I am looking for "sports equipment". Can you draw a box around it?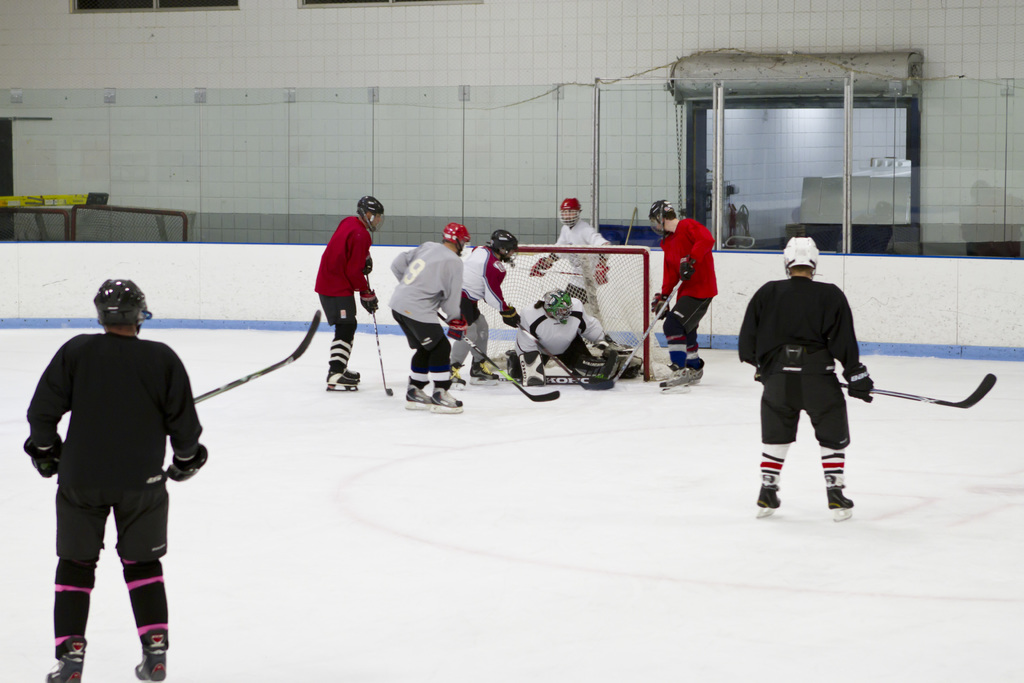
Sure, the bounding box is [left=36, top=631, right=85, bottom=682].
